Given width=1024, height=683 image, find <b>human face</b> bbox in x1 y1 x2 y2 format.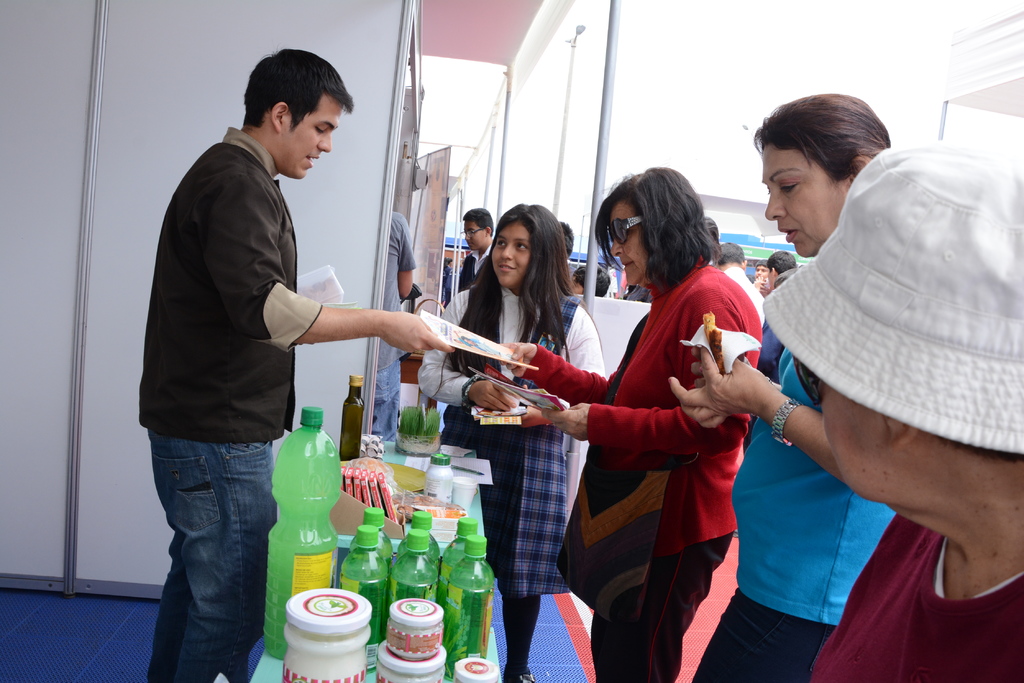
600 198 648 287.
